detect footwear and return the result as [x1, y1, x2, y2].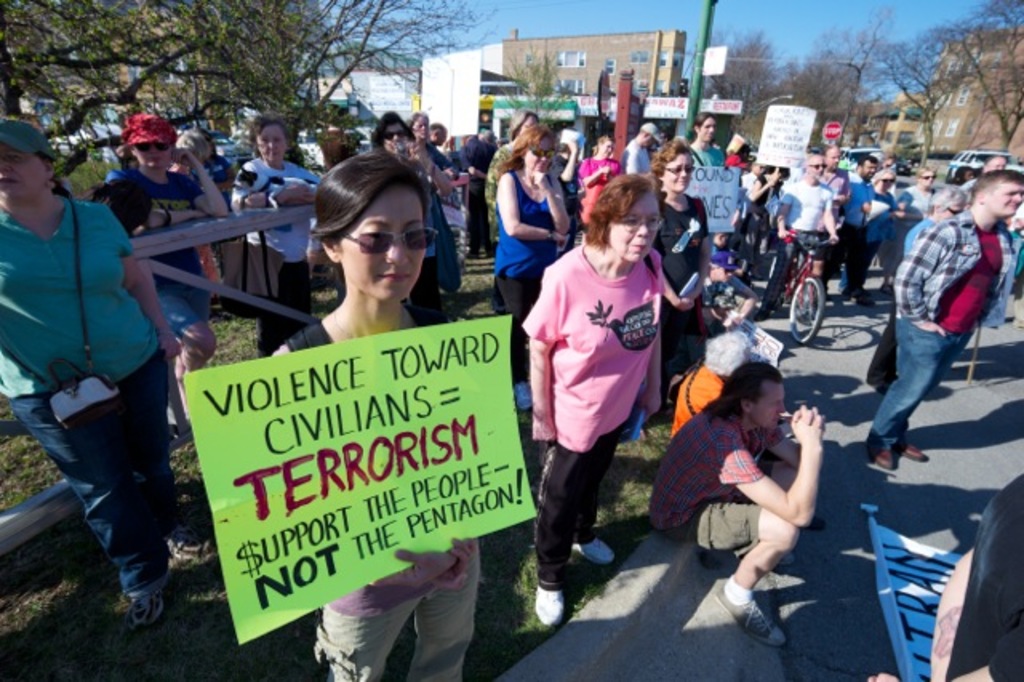
[896, 419, 928, 466].
